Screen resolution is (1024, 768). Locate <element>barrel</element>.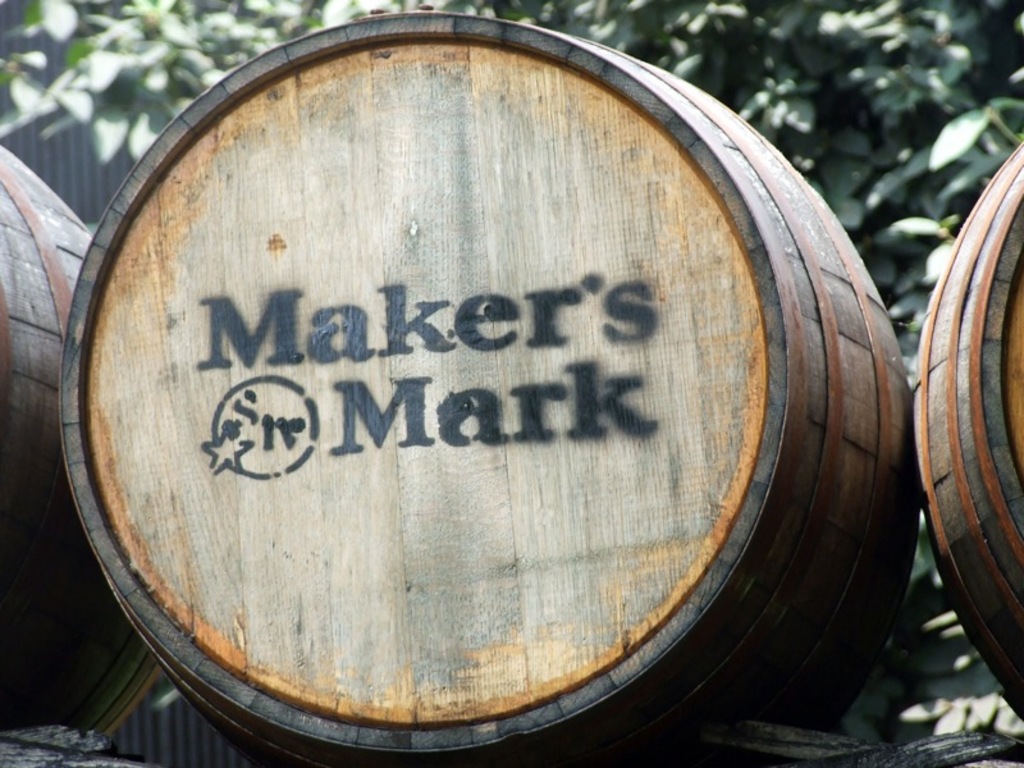
914/140/1023/719.
